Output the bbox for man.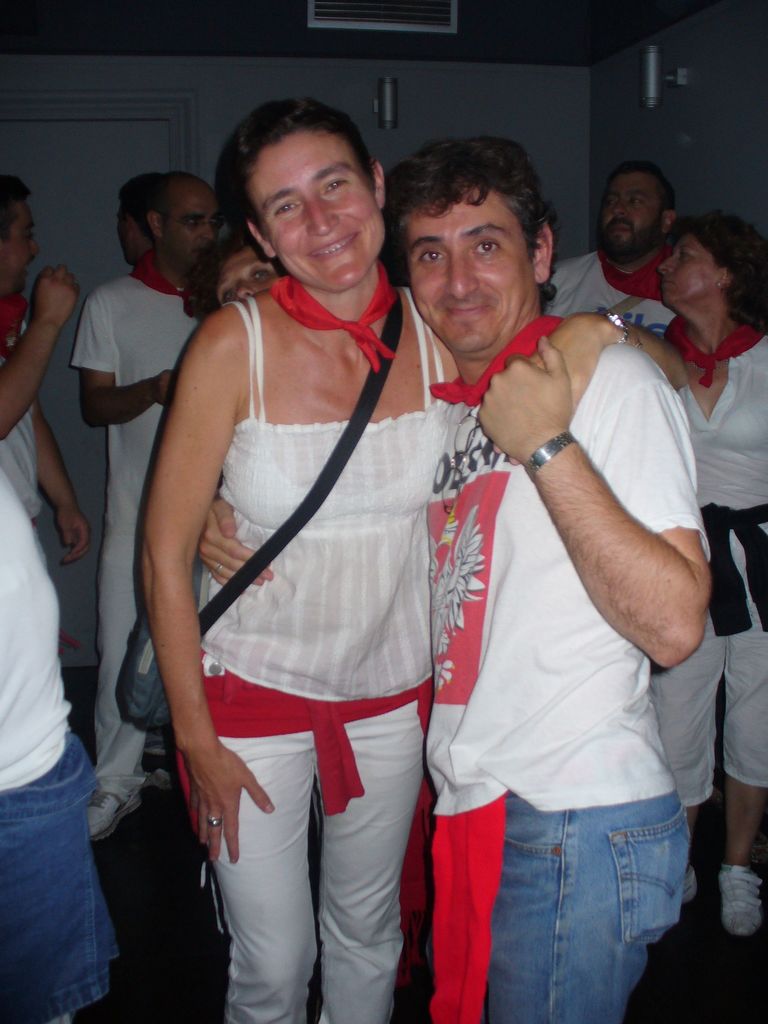
[0, 463, 125, 1023].
